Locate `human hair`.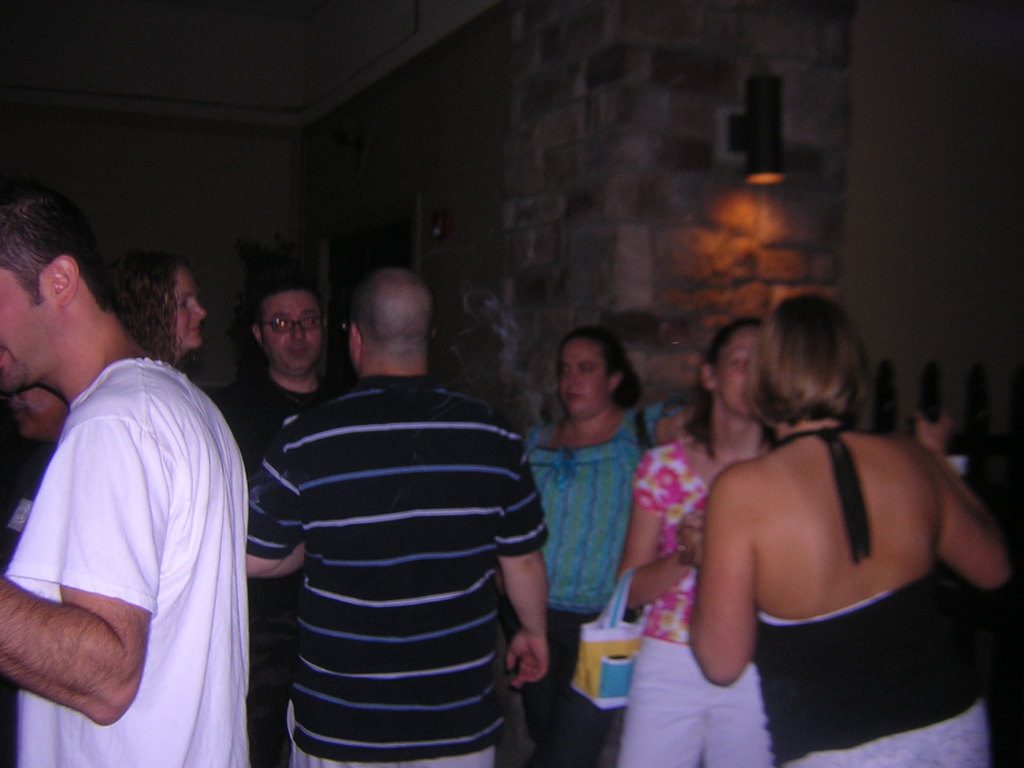
Bounding box: [x1=680, y1=315, x2=763, y2=461].
